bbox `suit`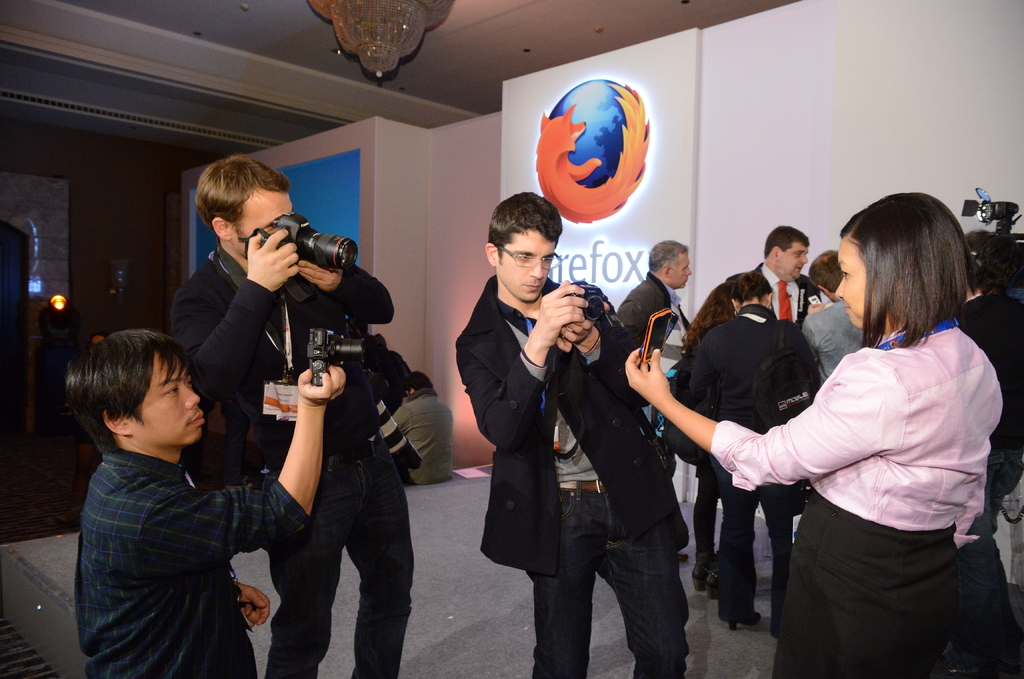
476,214,677,646
